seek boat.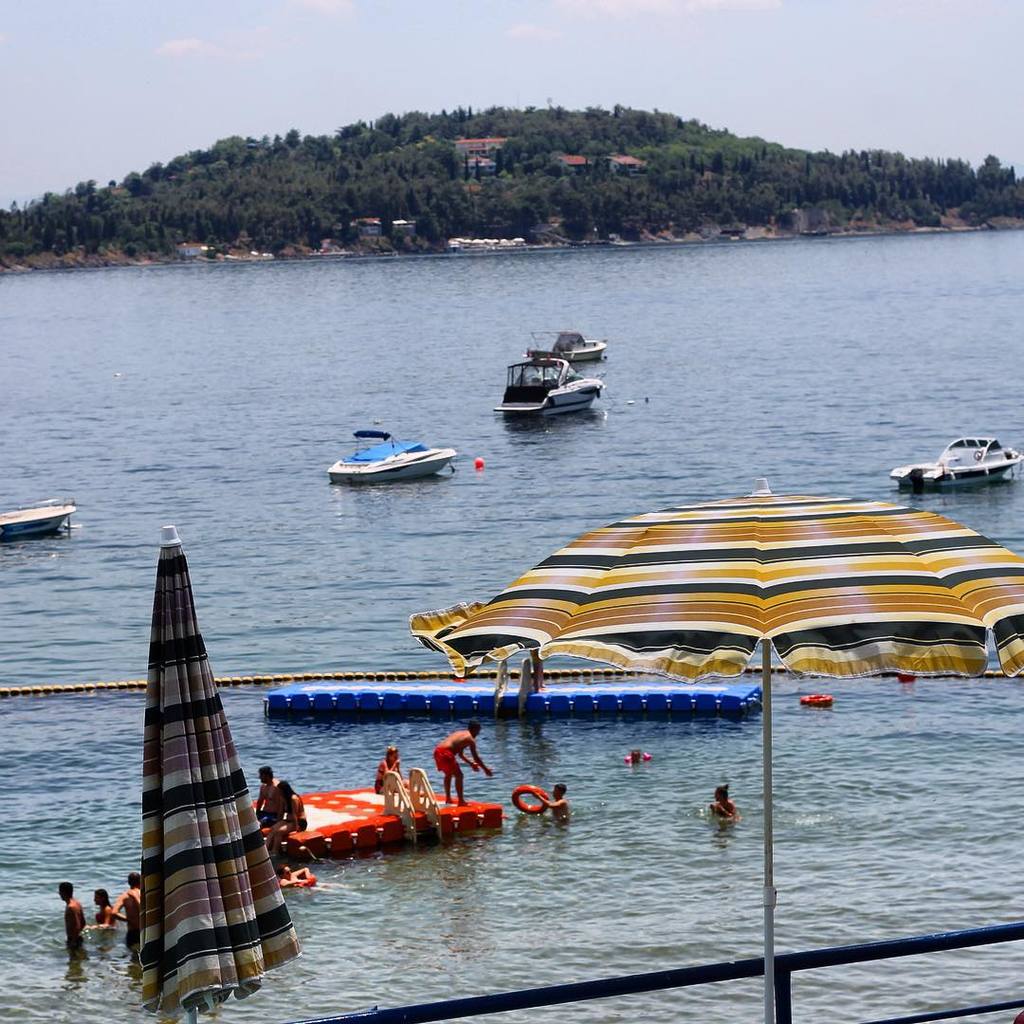
bbox=[528, 324, 616, 367].
